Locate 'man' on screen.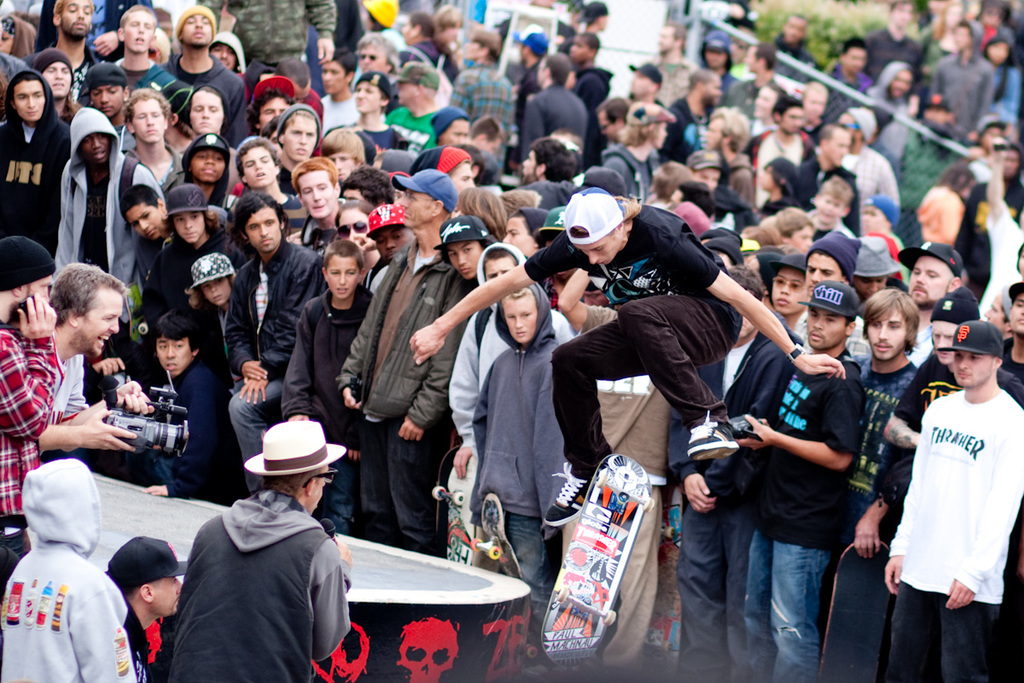
On screen at (x1=172, y1=5, x2=256, y2=159).
